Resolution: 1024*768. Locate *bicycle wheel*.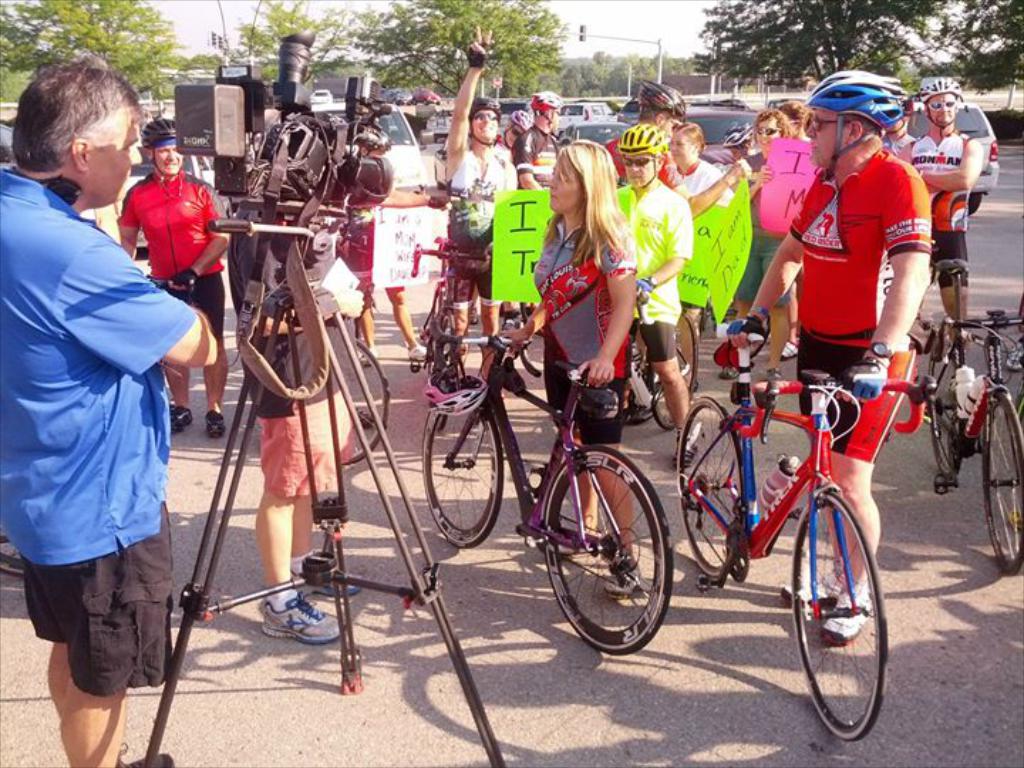
[x1=646, y1=304, x2=703, y2=430].
